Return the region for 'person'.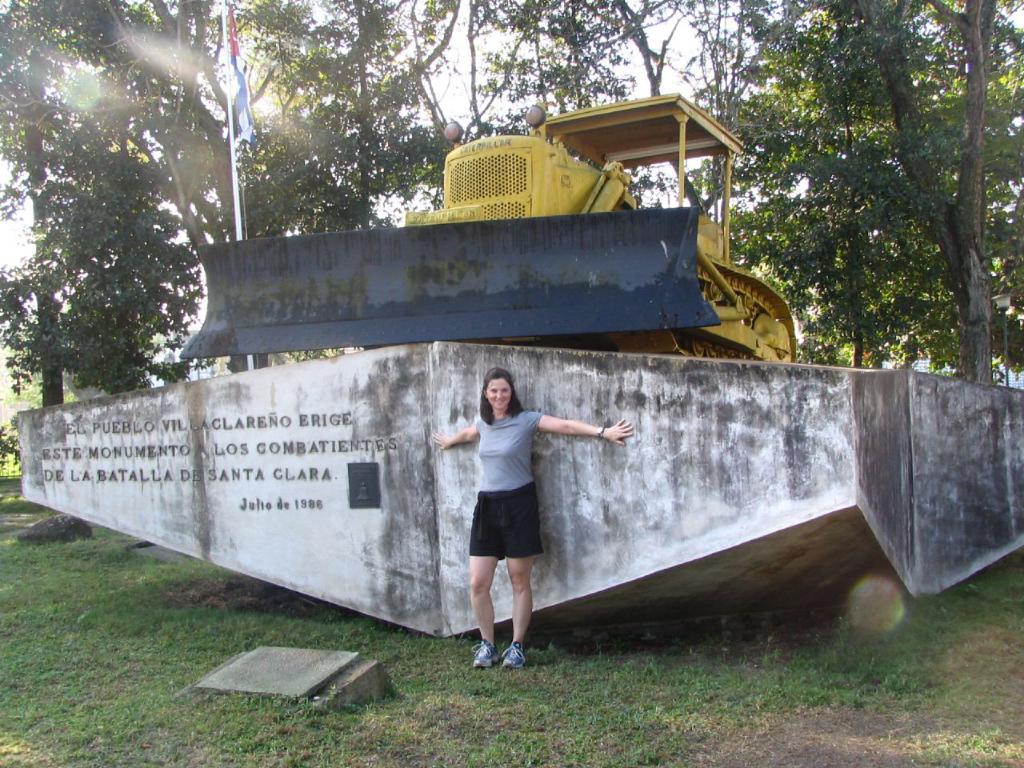
<region>448, 359, 570, 666</region>.
